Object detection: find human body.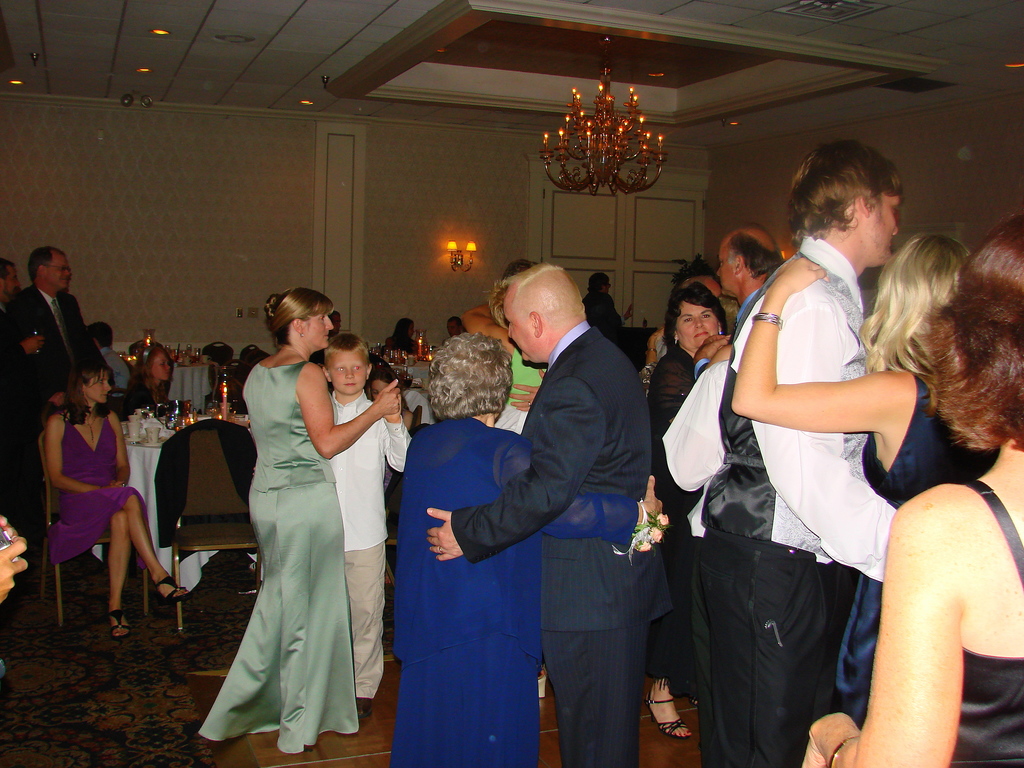
(8, 247, 89, 396).
